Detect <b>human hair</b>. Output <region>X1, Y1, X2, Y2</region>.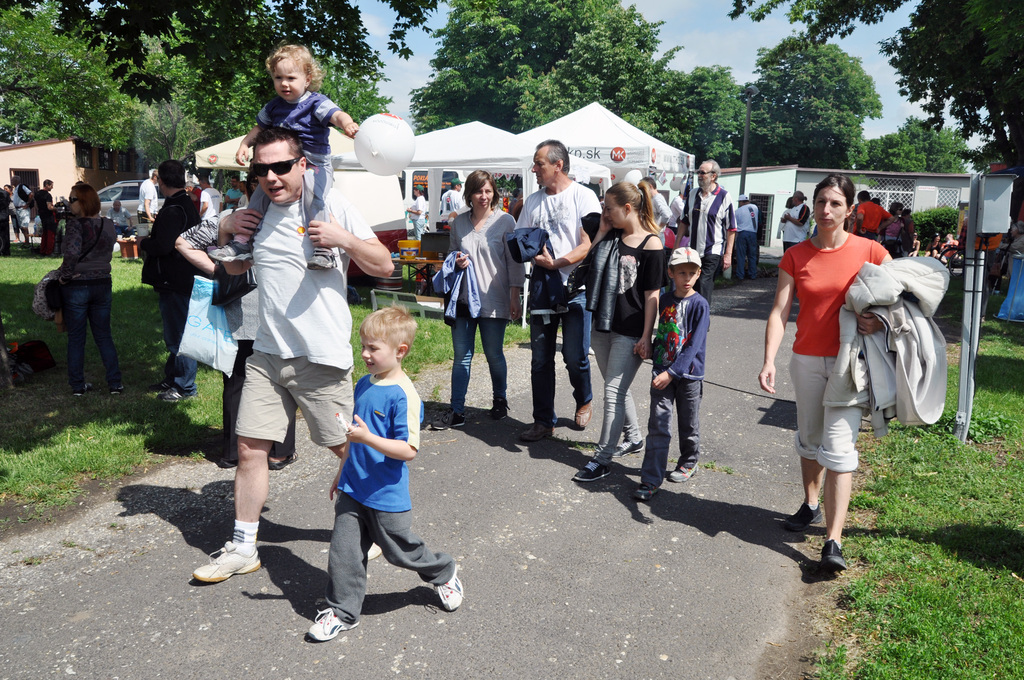
<region>462, 168, 502, 213</region>.
